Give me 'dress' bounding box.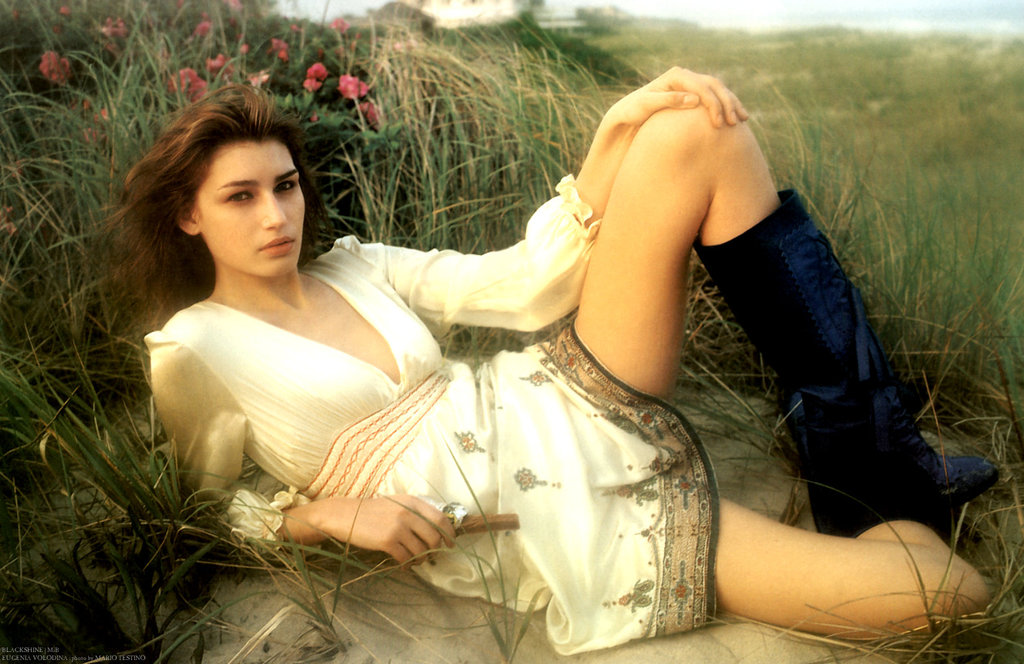
BBox(145, 173, 720, 651).
